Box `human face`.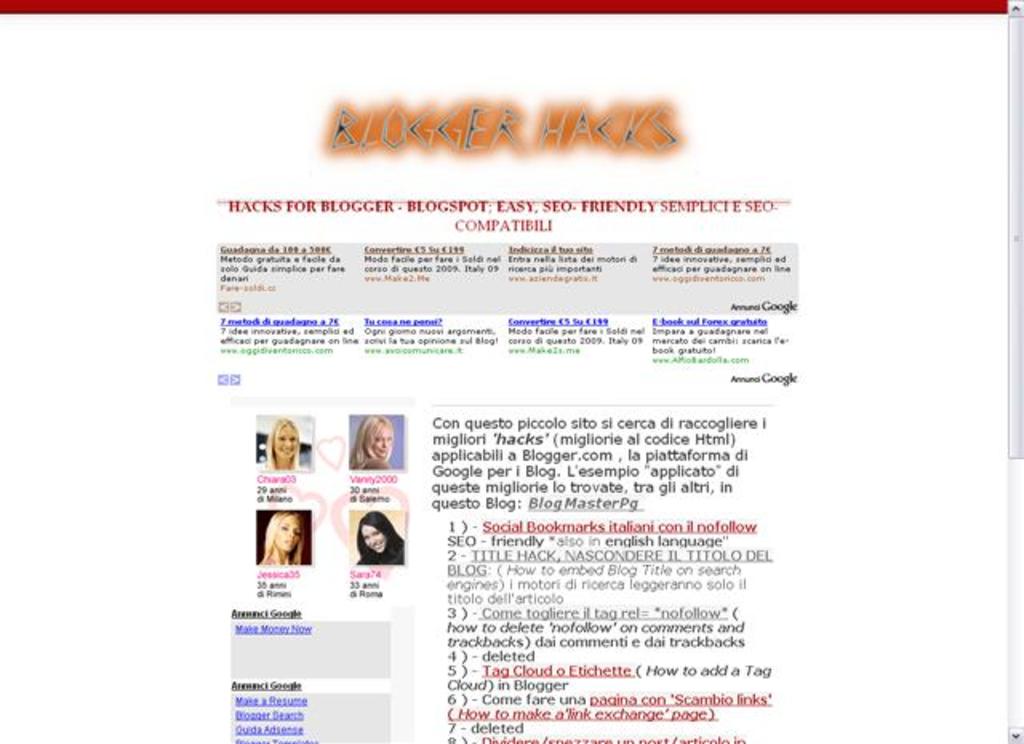
<region>362, 525, 387, 554</region>.
